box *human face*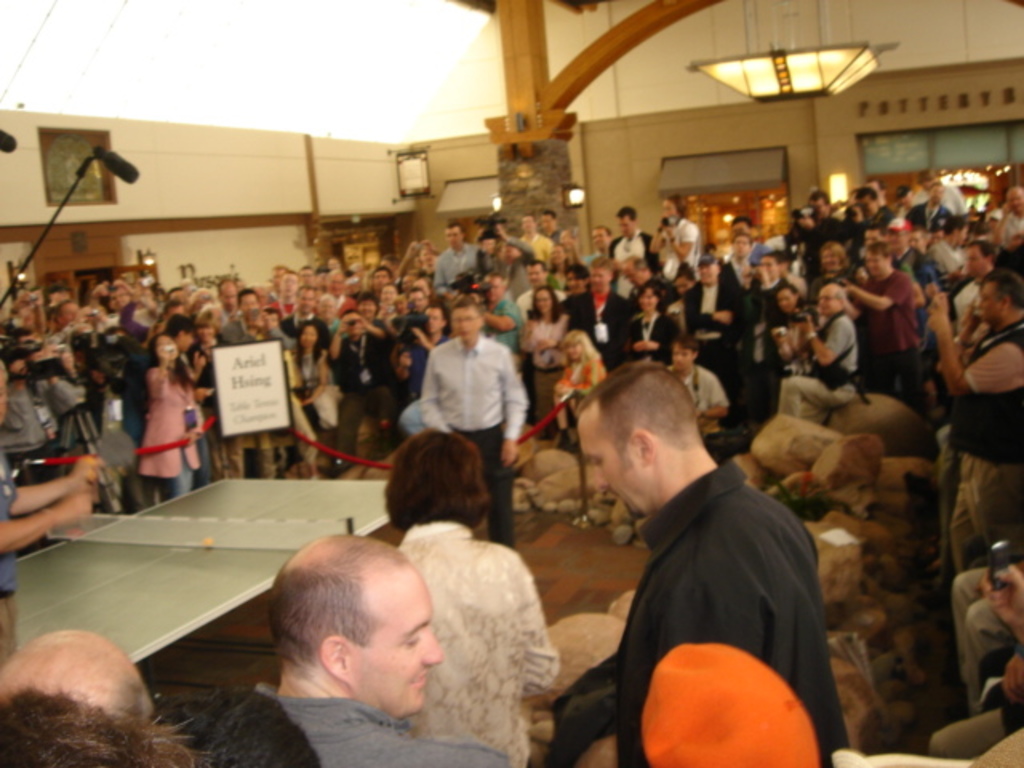
451, 310, 475, 339
